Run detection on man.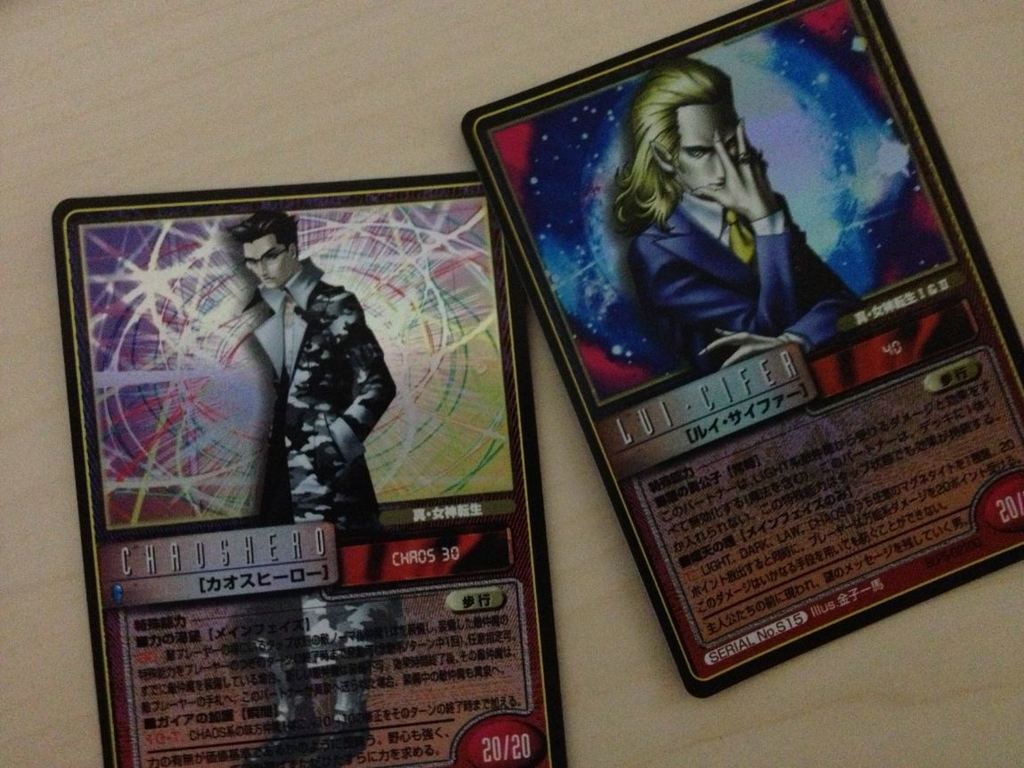
Result: x1=230, y1=212, x2=395, y2=767.
